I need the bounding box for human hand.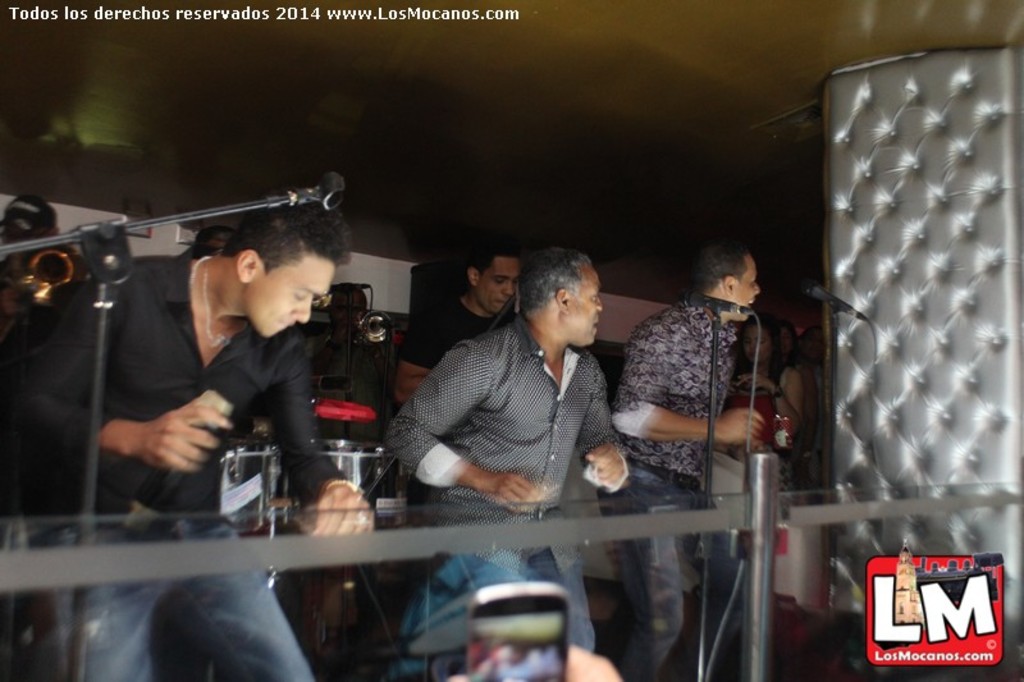
Here it is: (314,481,378,511).
